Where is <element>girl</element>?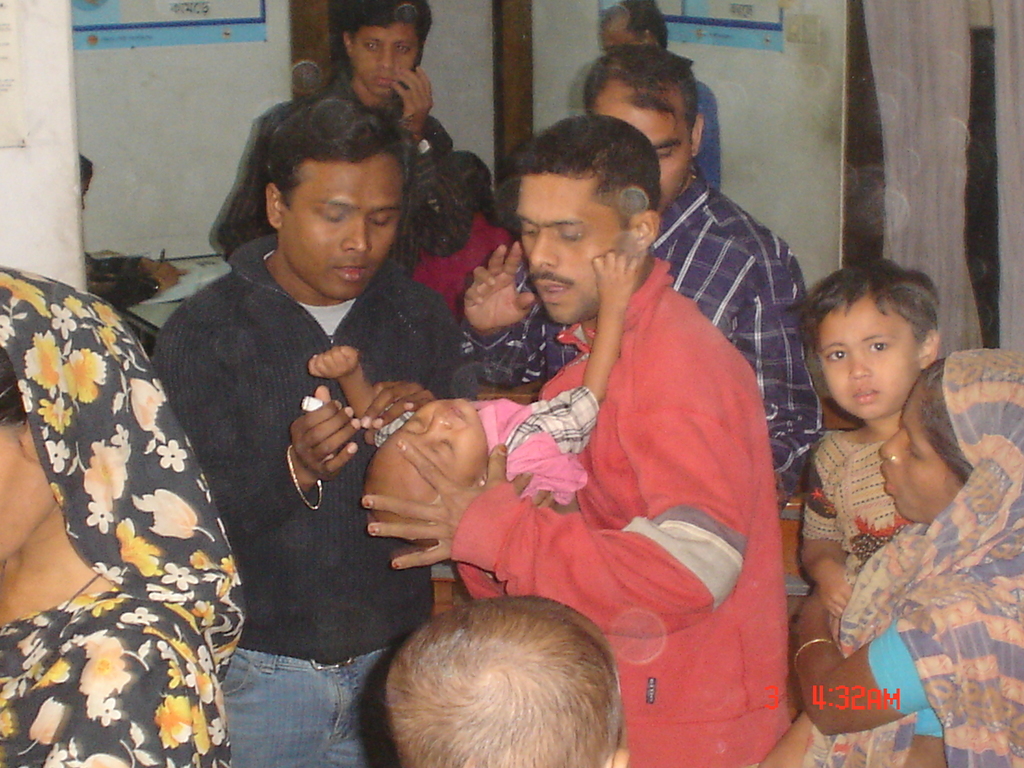
rect(412, 151, 514, 324).
